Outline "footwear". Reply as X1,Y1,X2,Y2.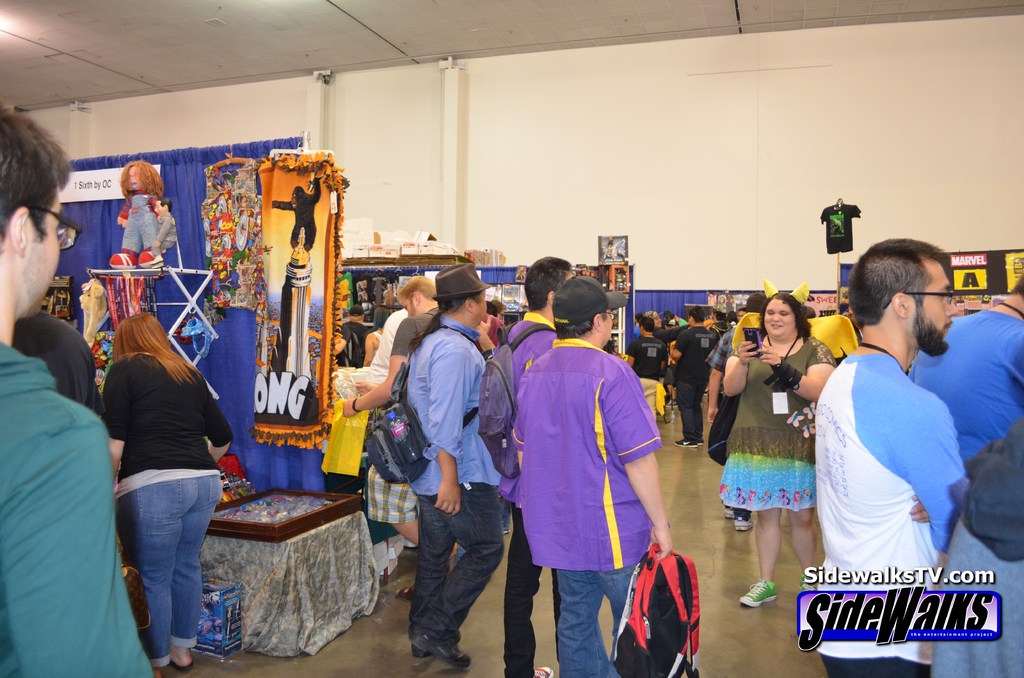
168,655,190,670.
